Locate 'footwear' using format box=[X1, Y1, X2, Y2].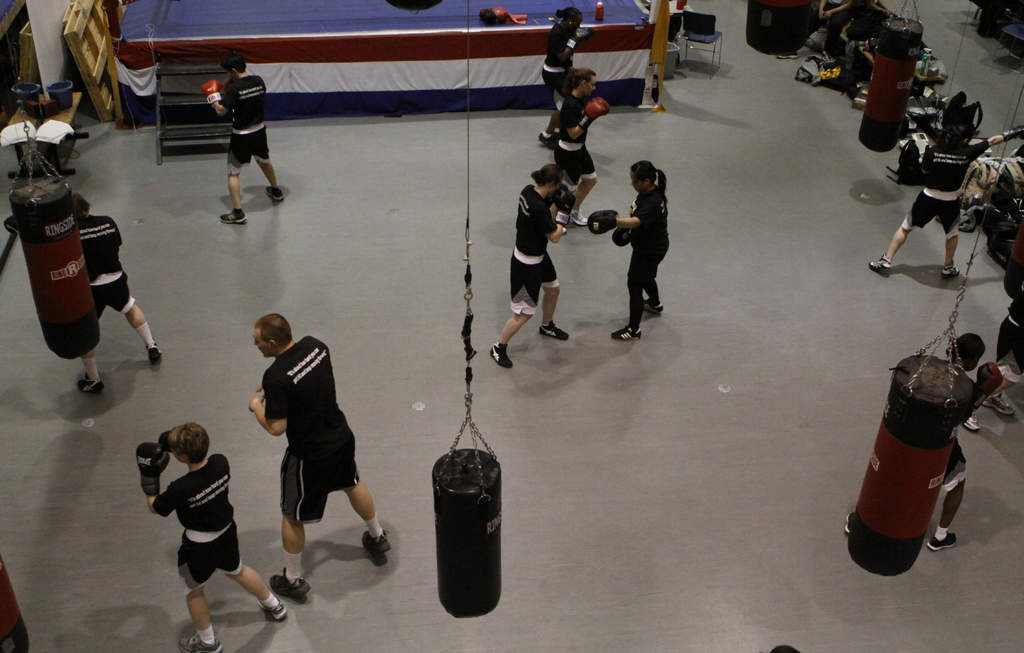
box=[846, 516, 858, 531].
